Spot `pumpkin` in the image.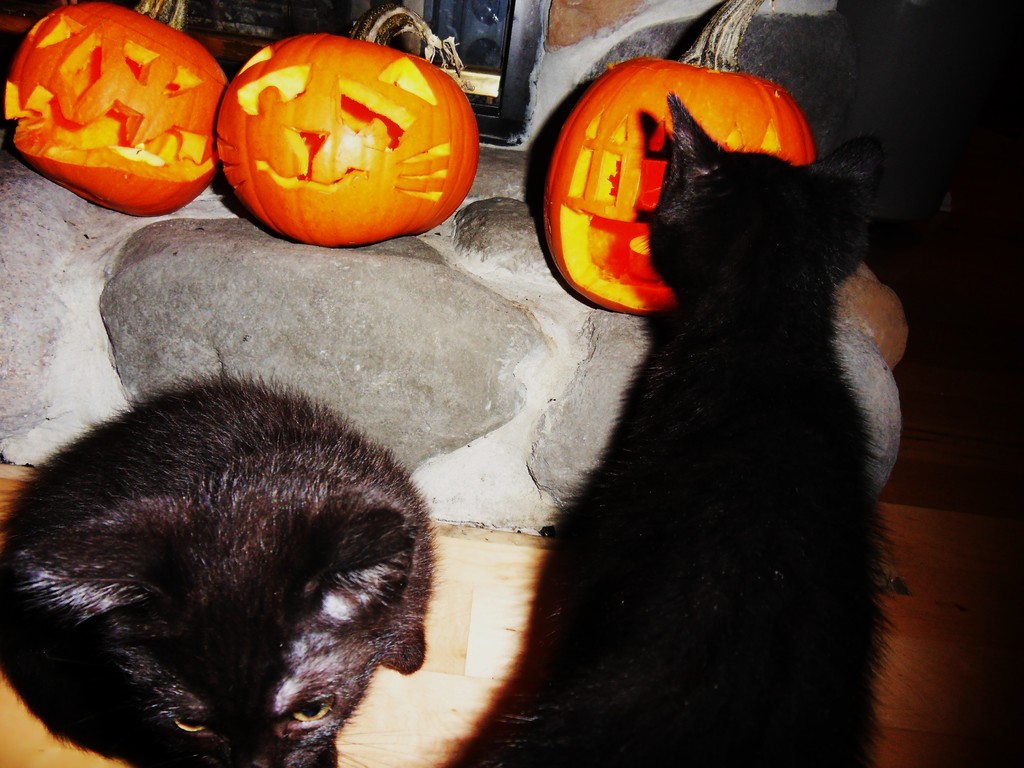
`pumpkin` found at crop(205, 25, 470, 243).
